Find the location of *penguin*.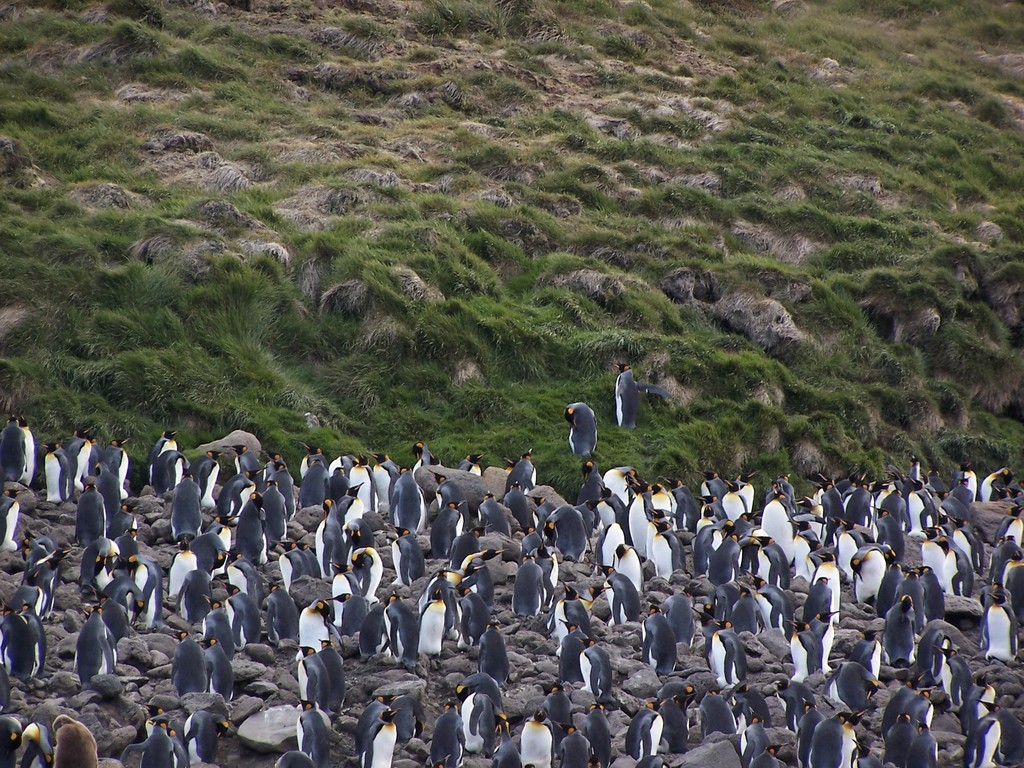
Location: Rect(182, 705, 227, 767).
